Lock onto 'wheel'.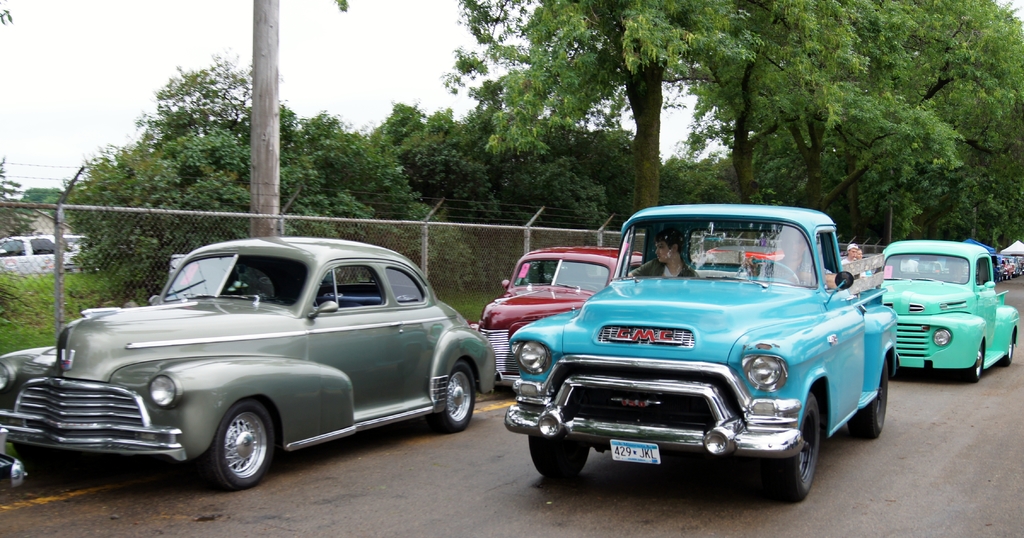
Locked: left=745, top=393, right=826, bottom=500.
